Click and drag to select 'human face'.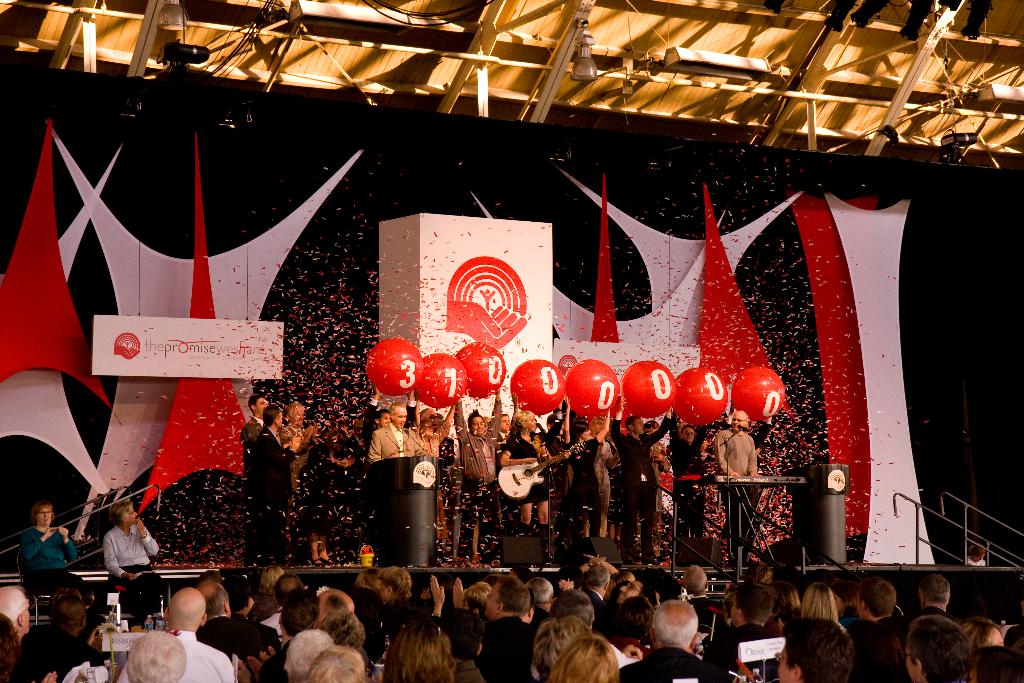
Selection: bbox=(684, 428, 696, 440).
